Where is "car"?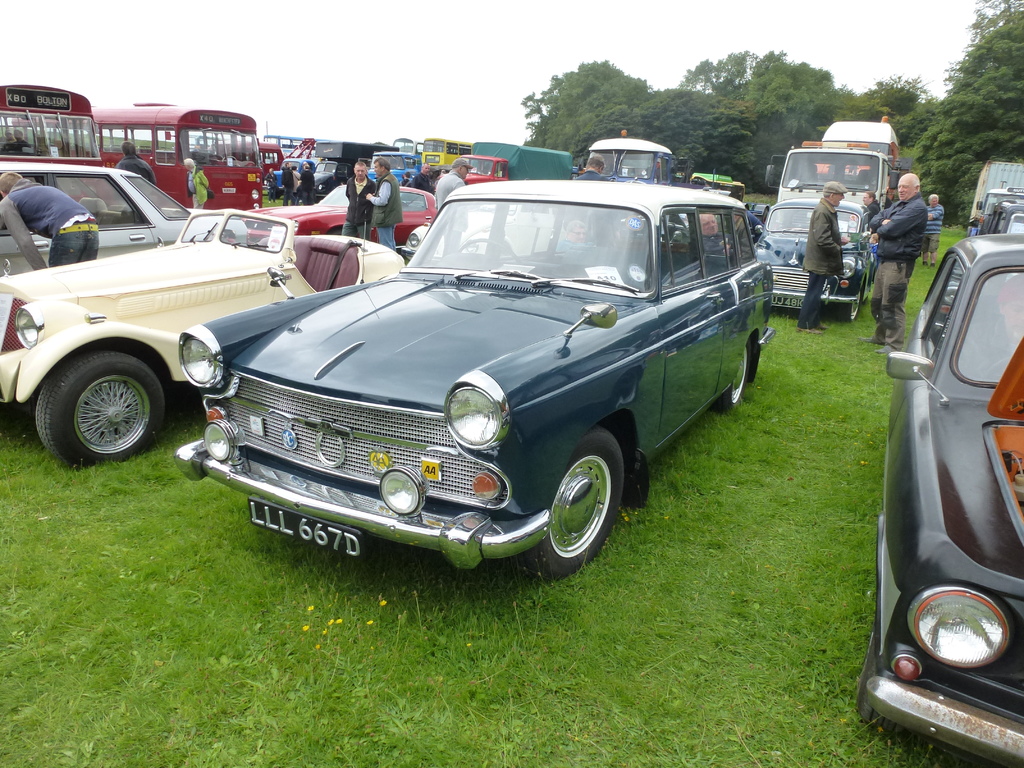
x1=0, y1=161, x2=256, y2=275.
